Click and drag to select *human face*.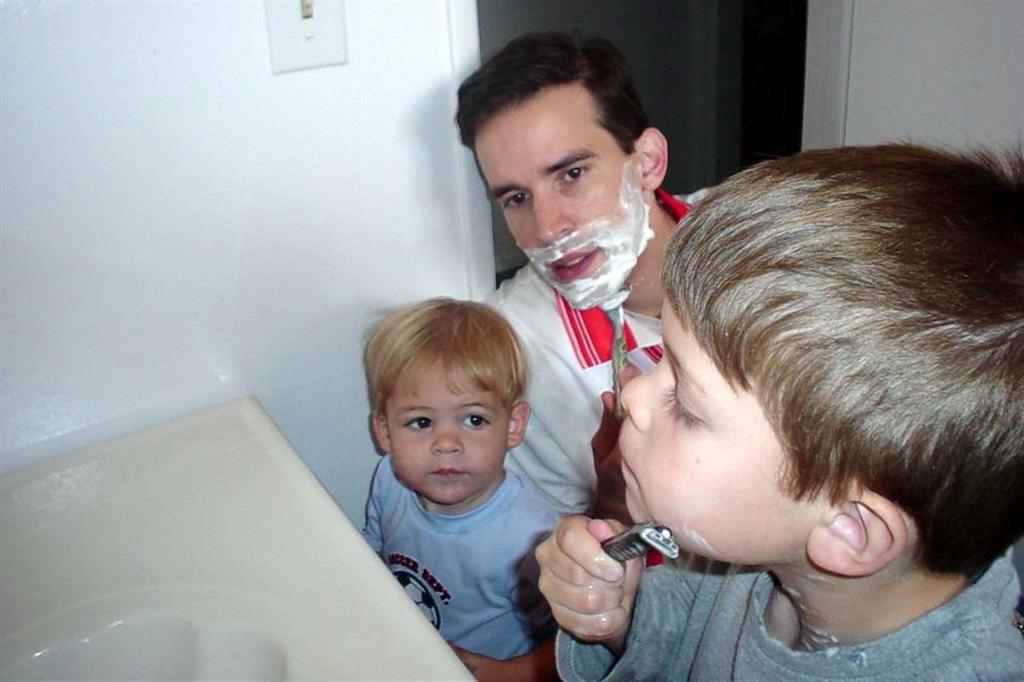
Selection: x1=386, y1=380, x2=495, y2=507.
